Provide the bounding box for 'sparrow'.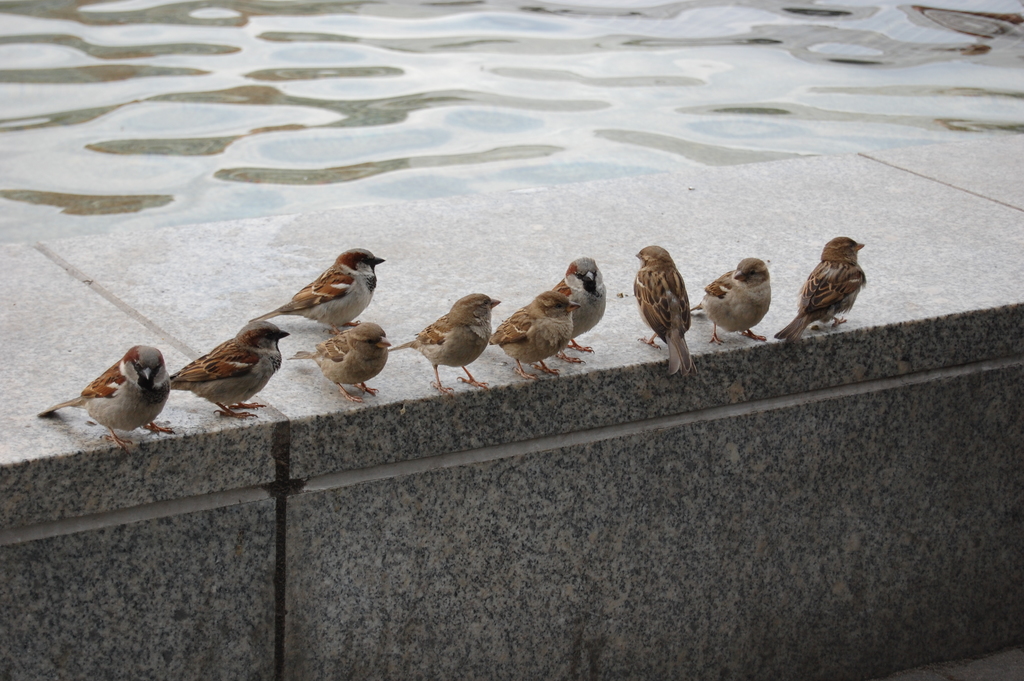
778/233/865/345.
